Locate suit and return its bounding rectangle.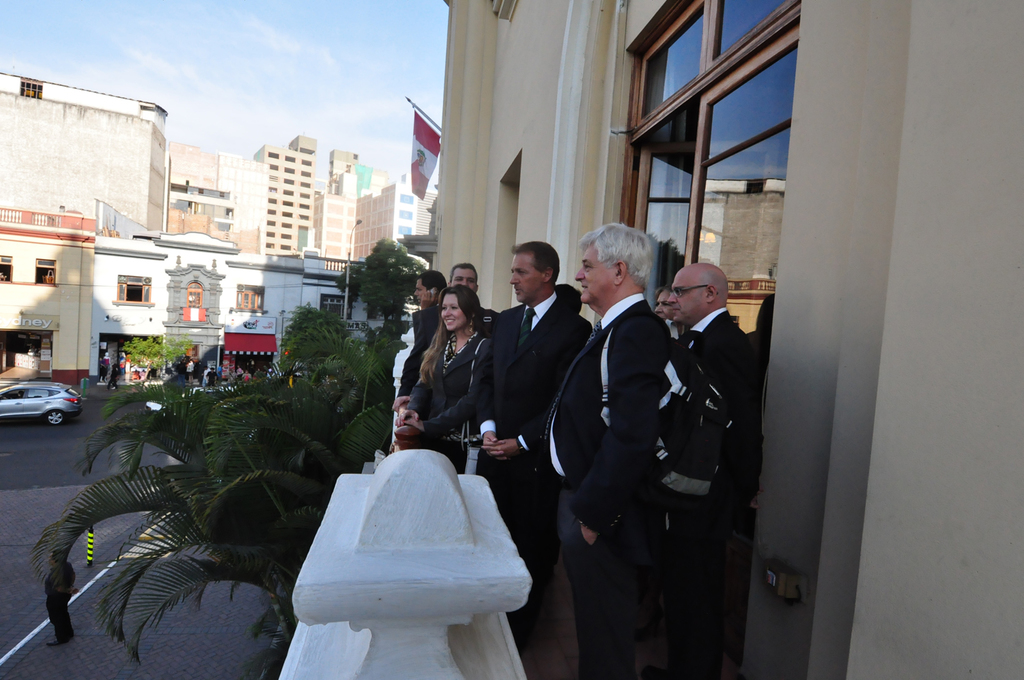
Rect(522, 292, 668, 672).
